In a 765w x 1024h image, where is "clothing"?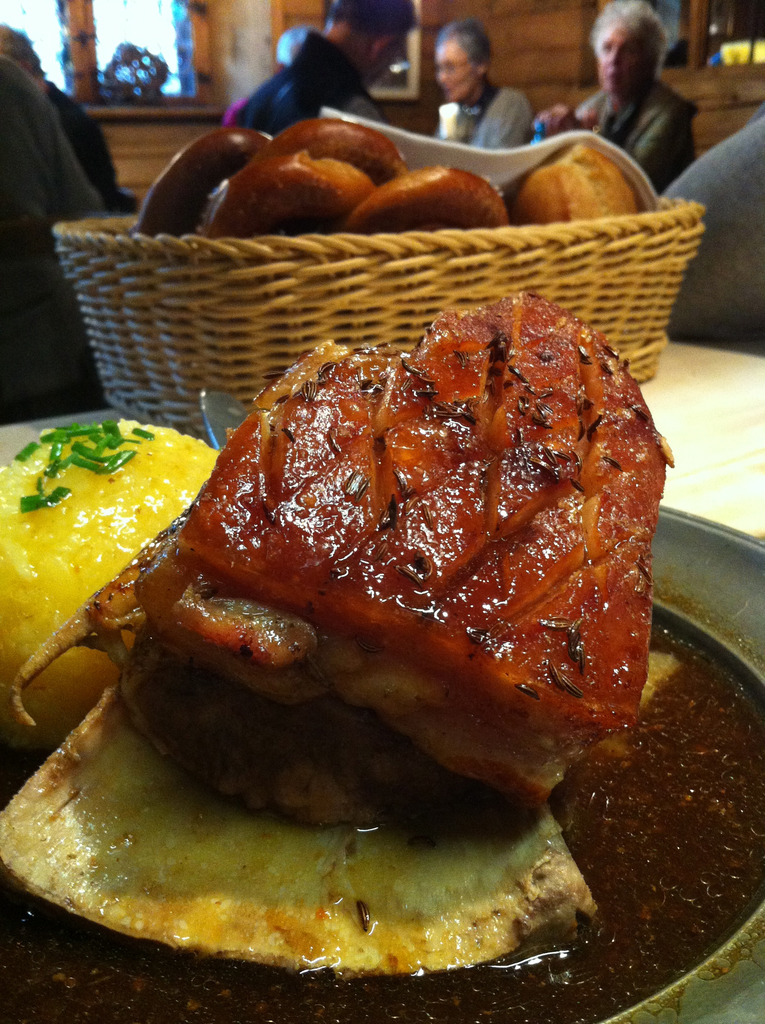
pyautogui.locateOnScreen(0, 49, 101, 419).
